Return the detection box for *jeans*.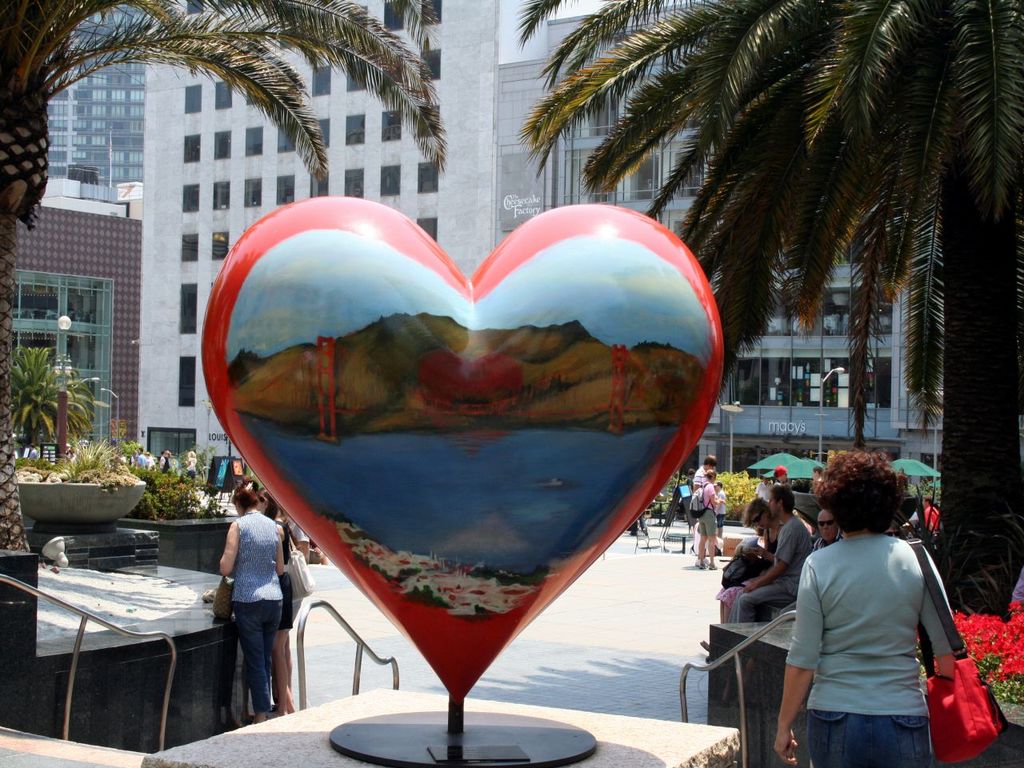
pyautogui.locateOnScreen(734, 578, 806, 618).
